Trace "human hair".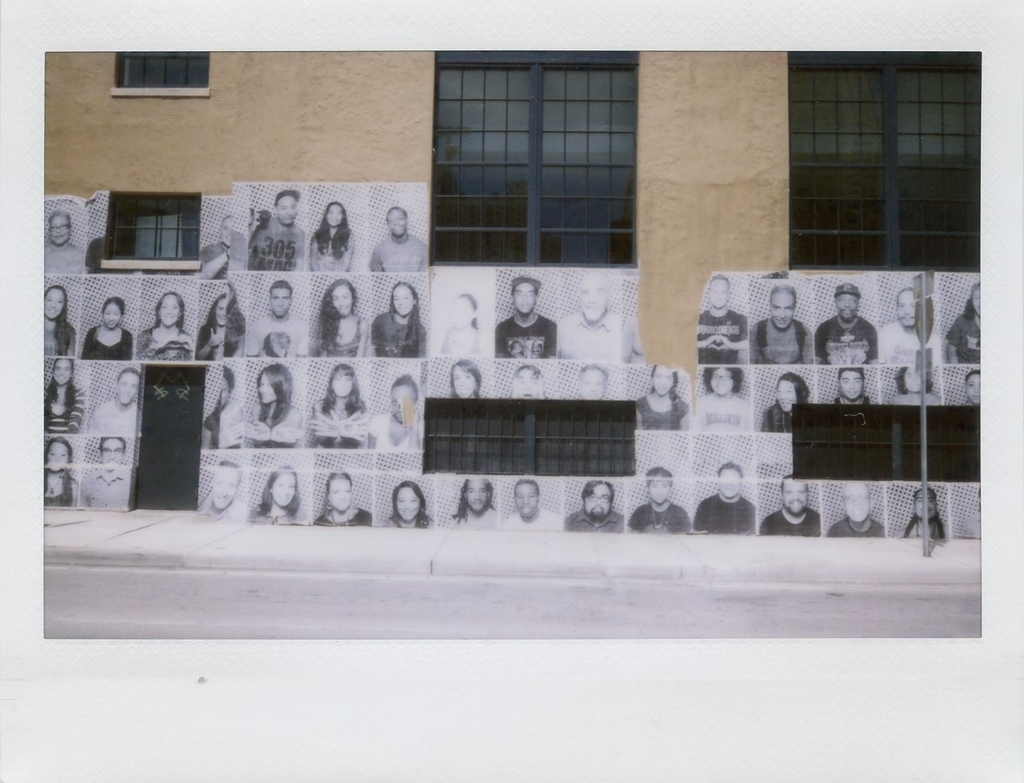
Traced to [left=895, top=285, right=915, bottom=311].
